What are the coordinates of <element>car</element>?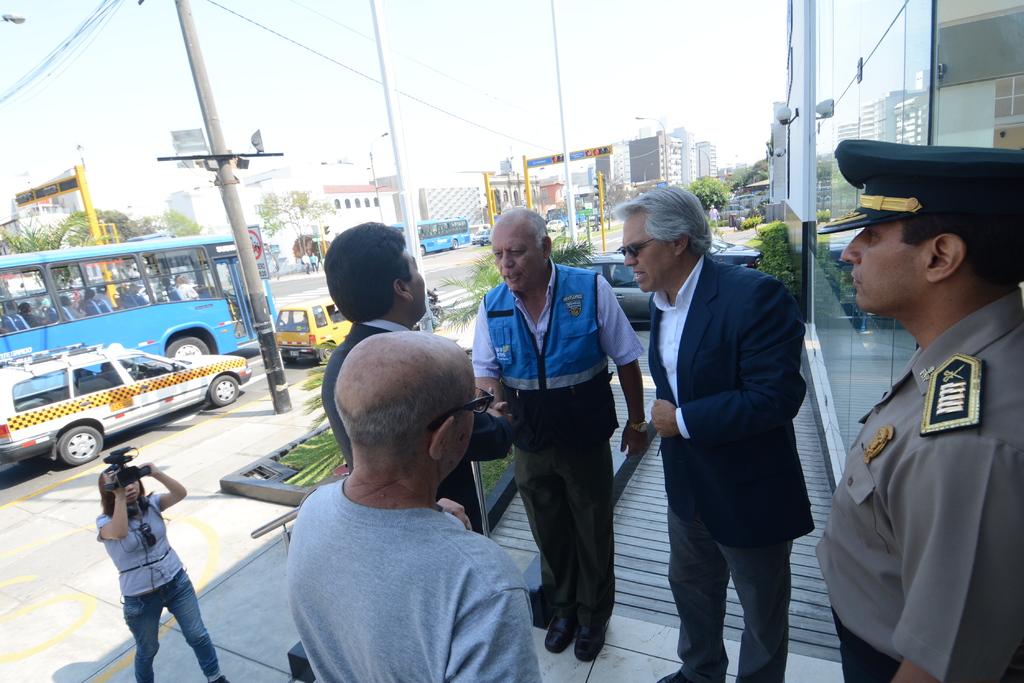
select_region(276, 300, 359, 367).
